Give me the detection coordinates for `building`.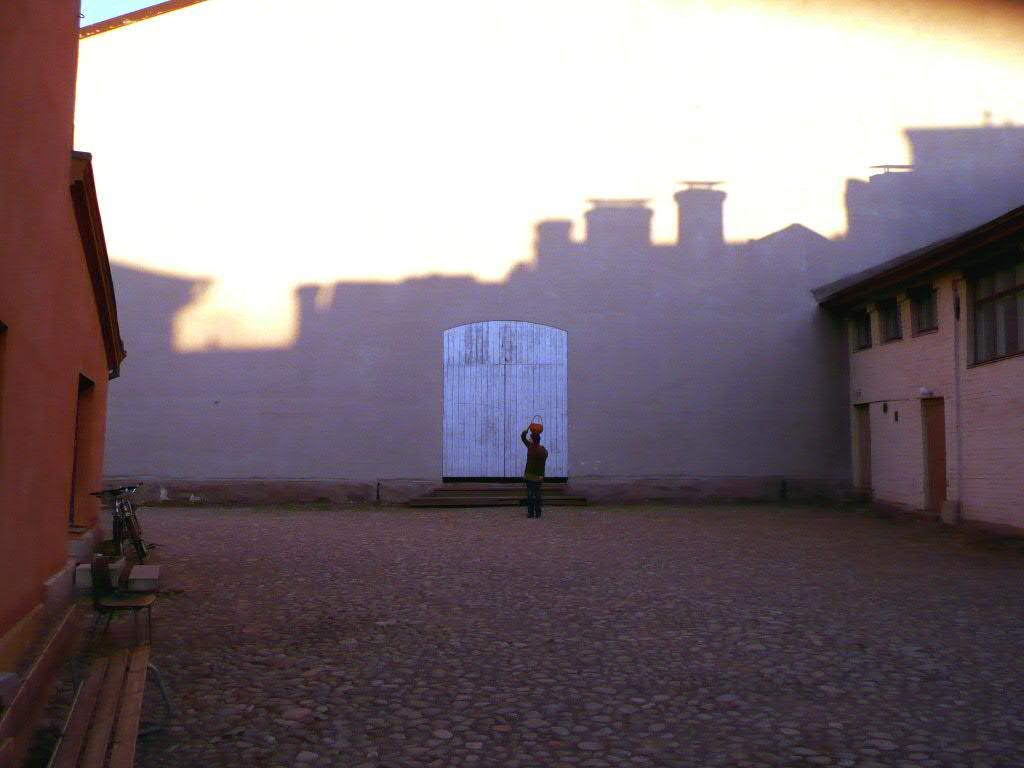
left=814, top=202, right=1023, bottom=540.
